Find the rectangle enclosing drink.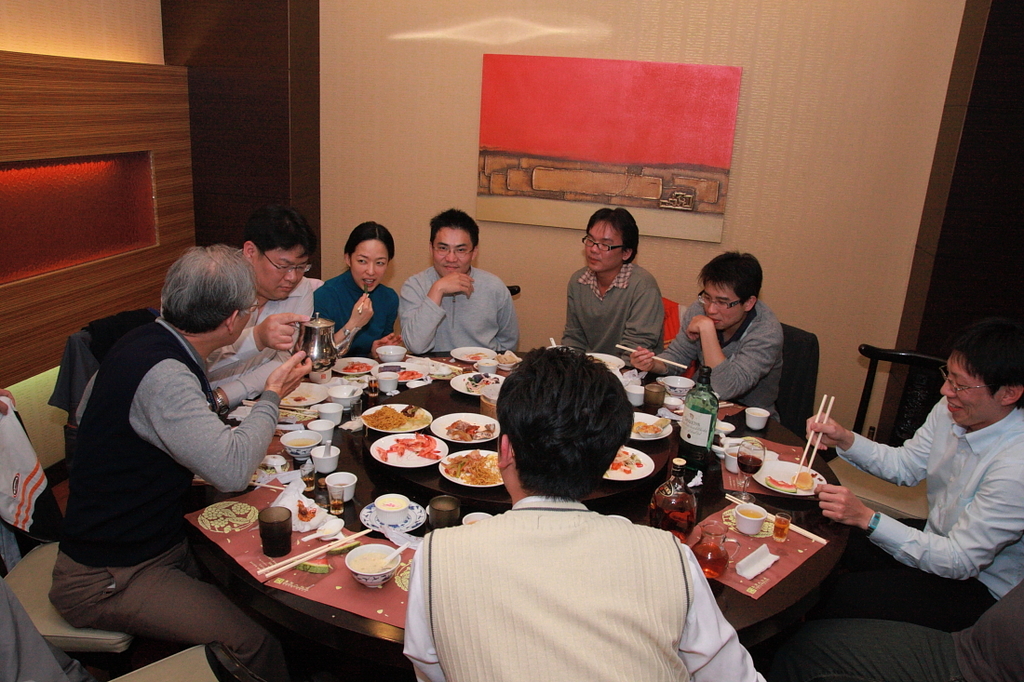
bbox(737, 455, 761, 475).
